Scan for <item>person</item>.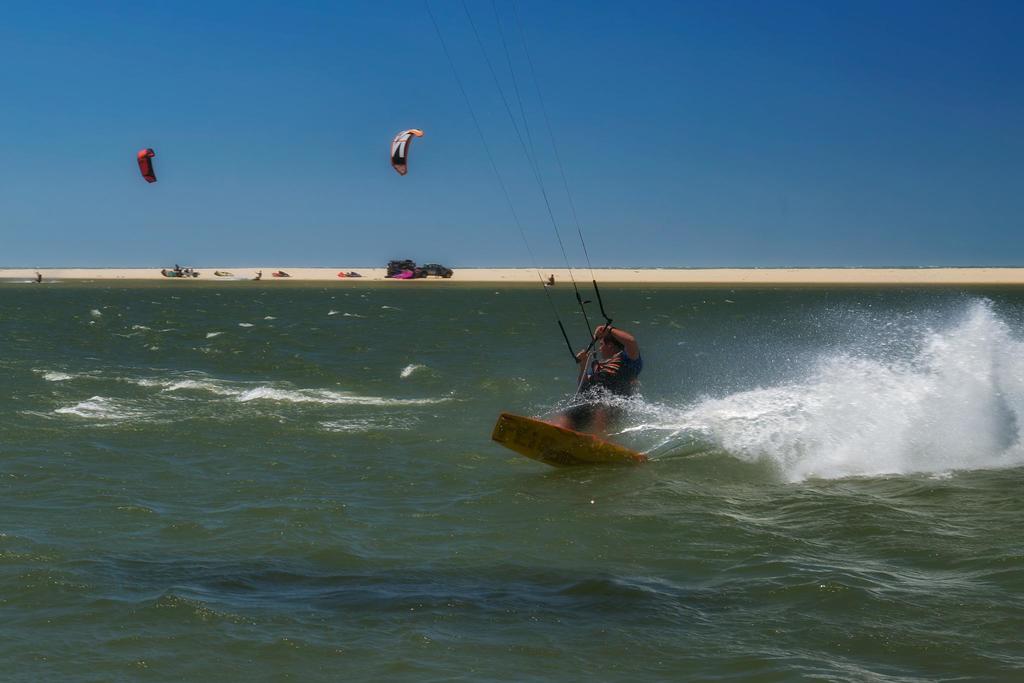
Scan result: (x1=548, y1=269, x2=559, y2=289).
